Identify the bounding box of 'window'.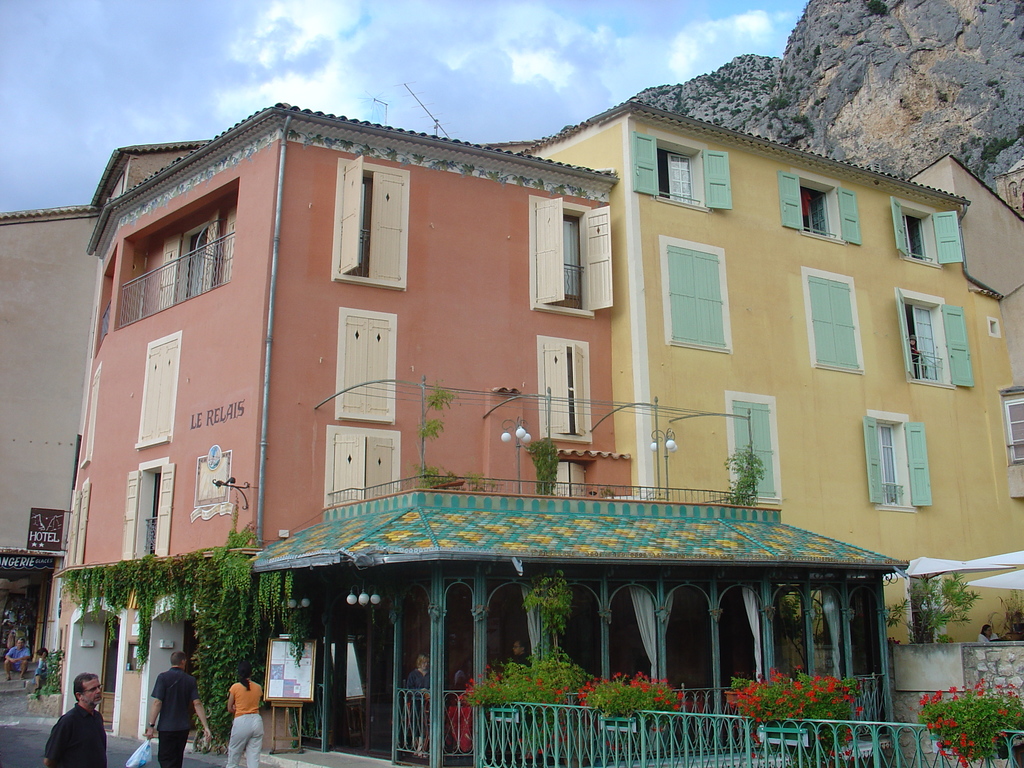
<bbox>895, 196, 966, 271</bbox>.
